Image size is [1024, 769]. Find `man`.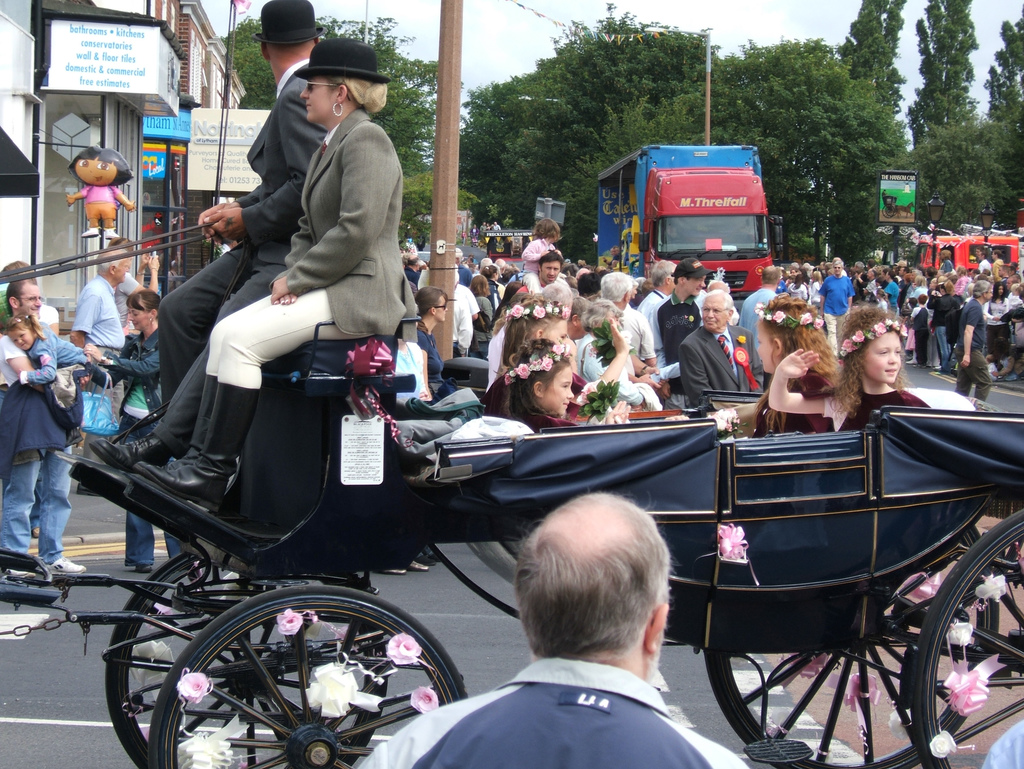
<region>67, 248, 132, 498</region>.
